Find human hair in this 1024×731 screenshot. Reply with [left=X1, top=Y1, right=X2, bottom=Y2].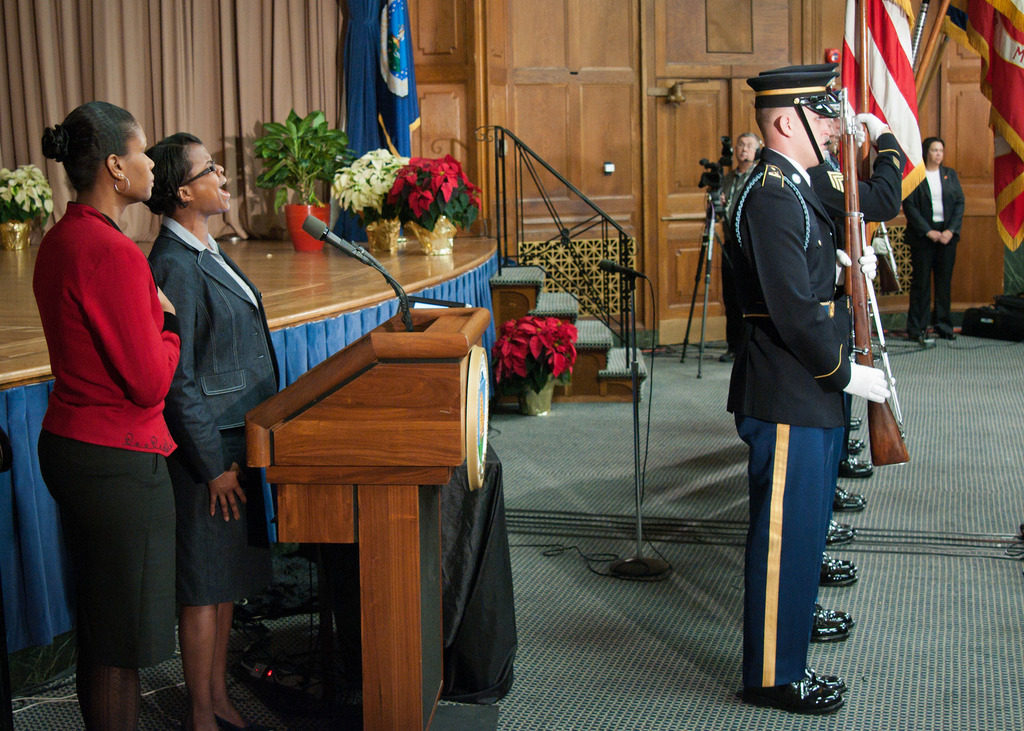
[left=42, top=99, right=133, bottom=193].
